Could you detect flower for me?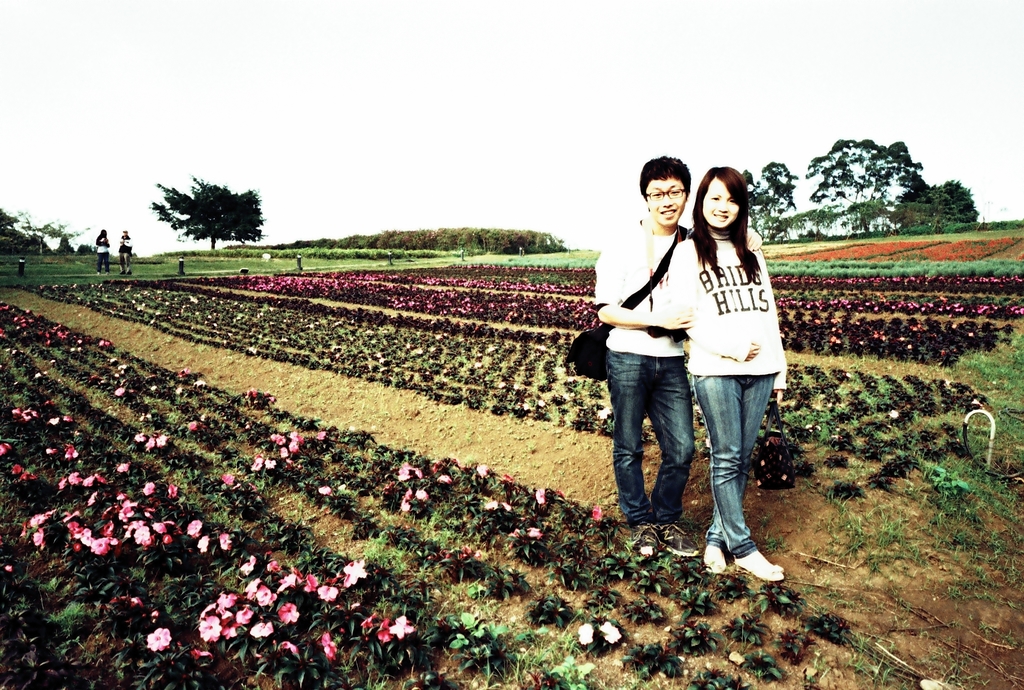
Detection result: [x1=435, y1=472, x2=452, y2=486].
